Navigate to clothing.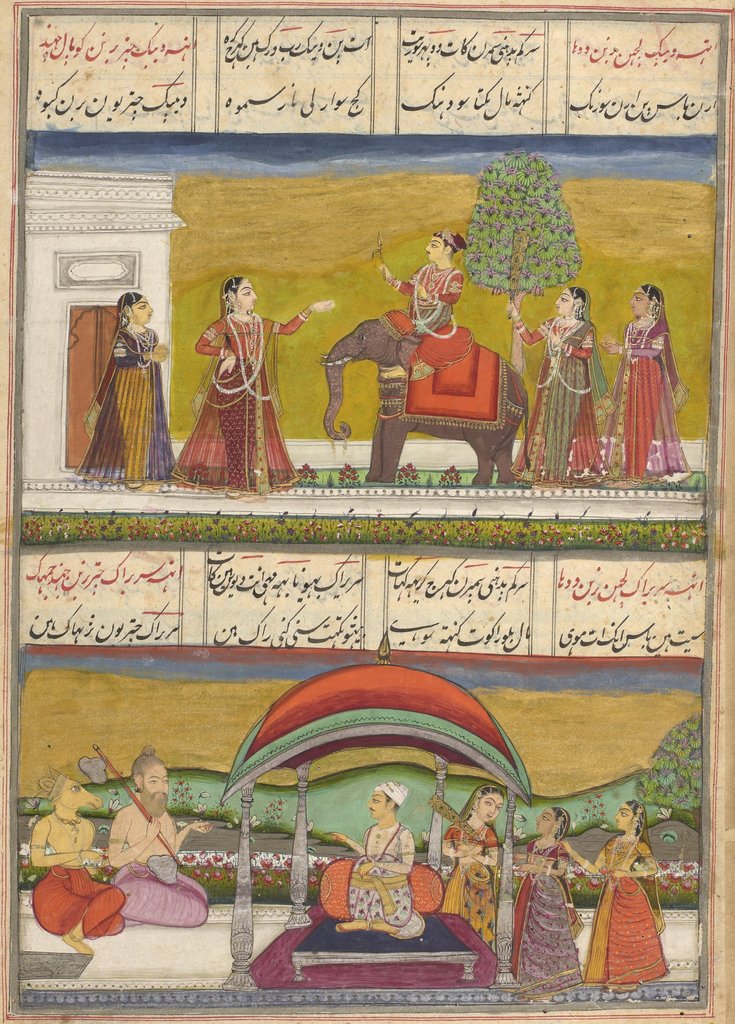
Navigation target: rect(170, 307, 310, 494).
